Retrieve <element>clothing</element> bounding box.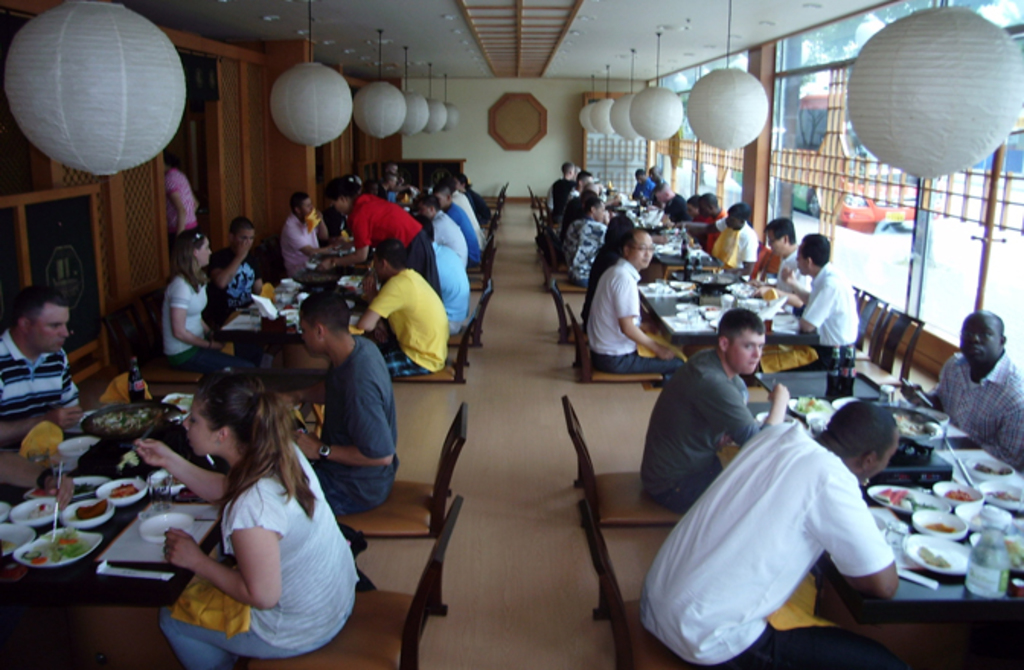
Bounding box: bbox=(155, 277, 251, 373).
